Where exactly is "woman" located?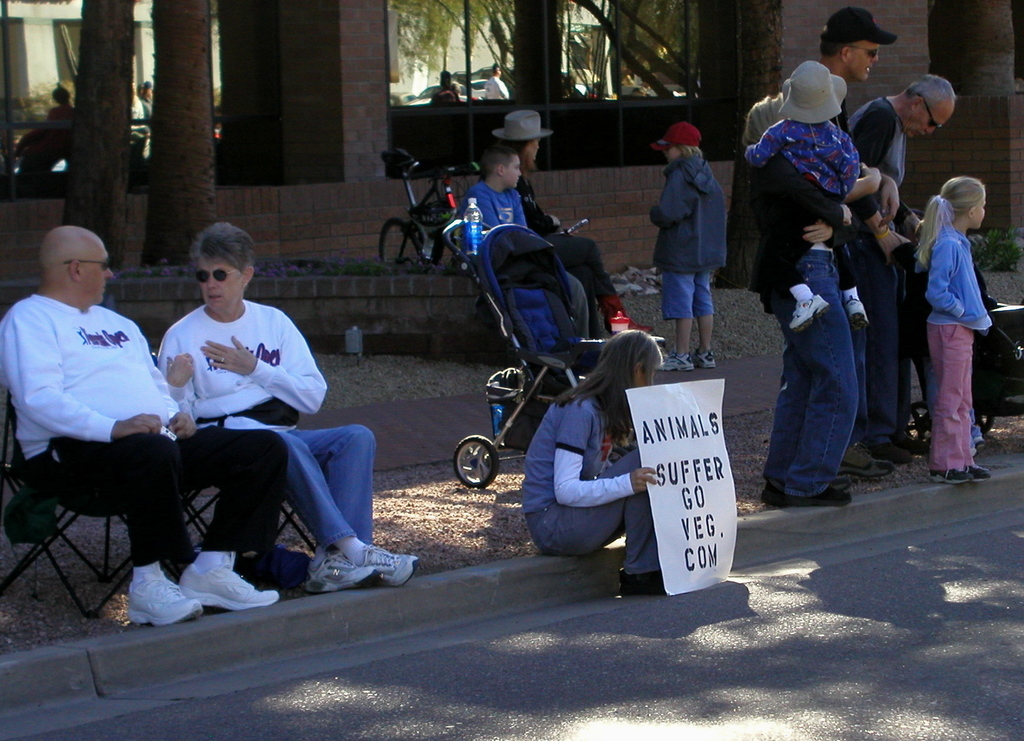
Its bounding box is locate(155, 221, 420, 592).
